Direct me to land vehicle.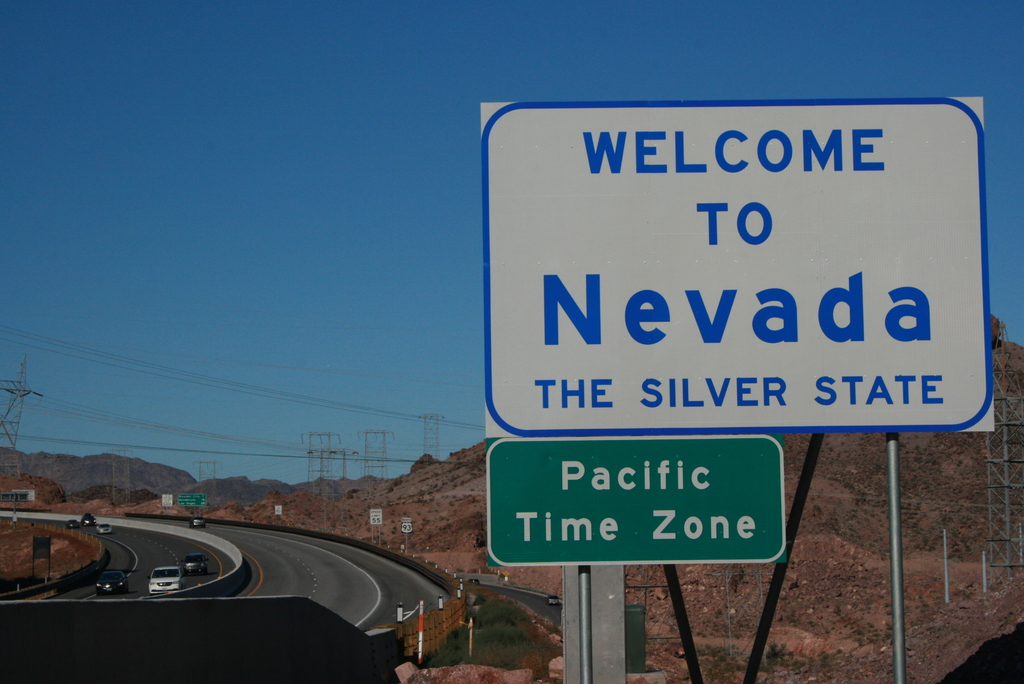
Direction: BBox(180, 553, 204, 573).
